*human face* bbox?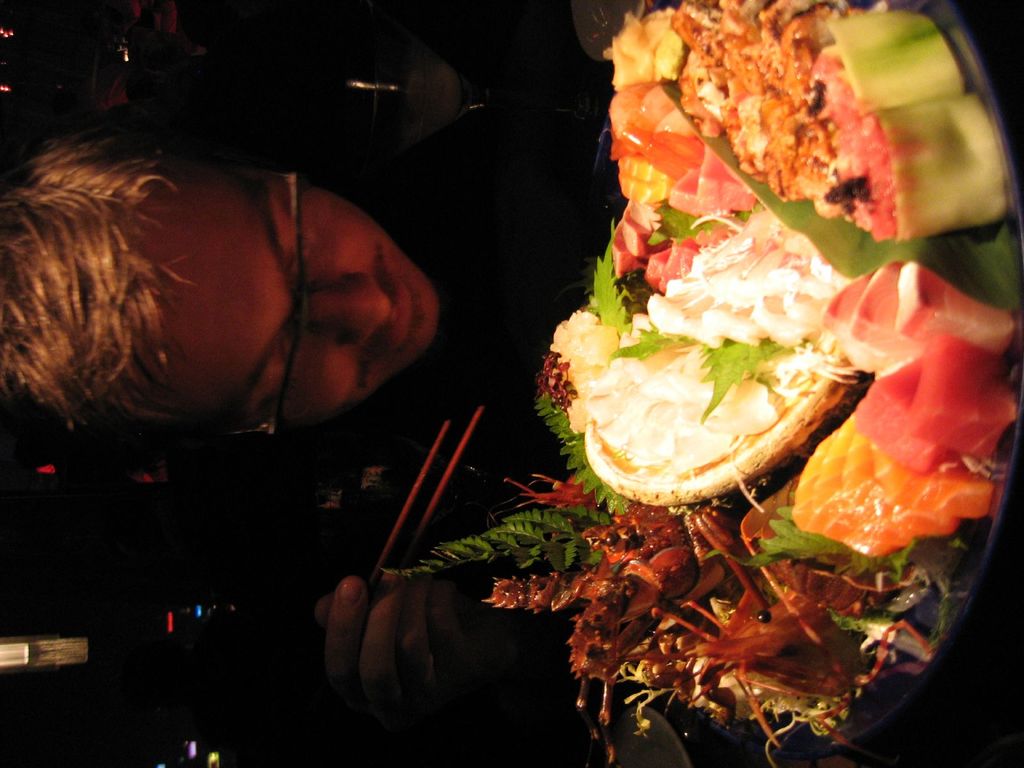
{"x1": 133, "y1": 161, "x2": 441, "y2": 431}
